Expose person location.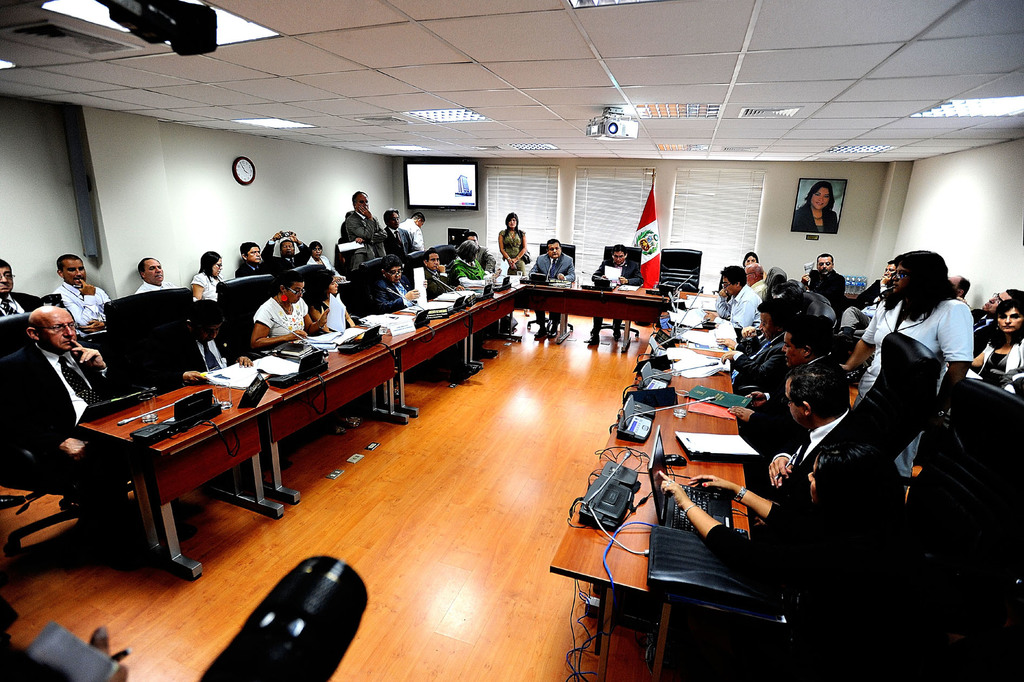
Exposed at Rect(372, 253, 417, 315).
